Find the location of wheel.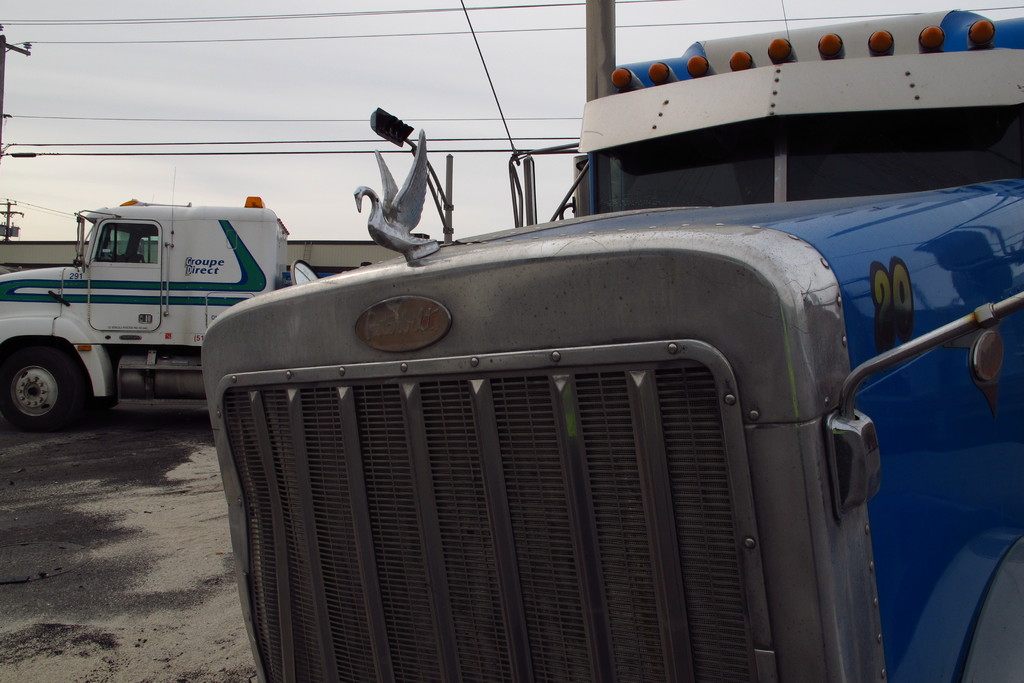
Location: x1=0, y1=334, x2=79, y2=439.
